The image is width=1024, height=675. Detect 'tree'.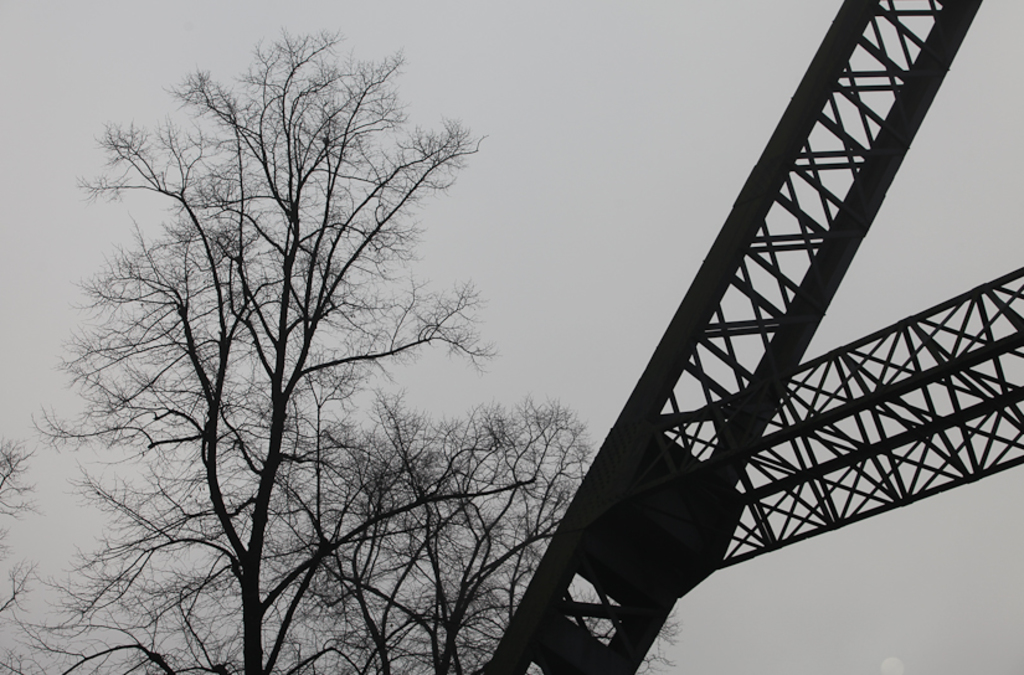
Detection: <box>0,24,680,674</box>.
